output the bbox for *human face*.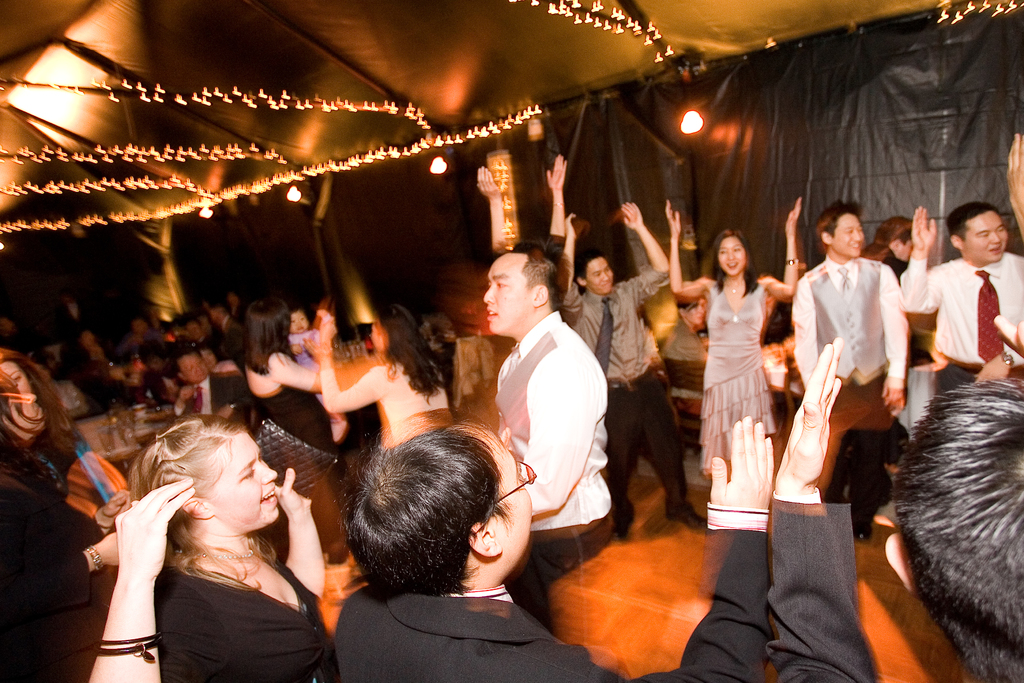
detection(200, 350, 219, 372).
